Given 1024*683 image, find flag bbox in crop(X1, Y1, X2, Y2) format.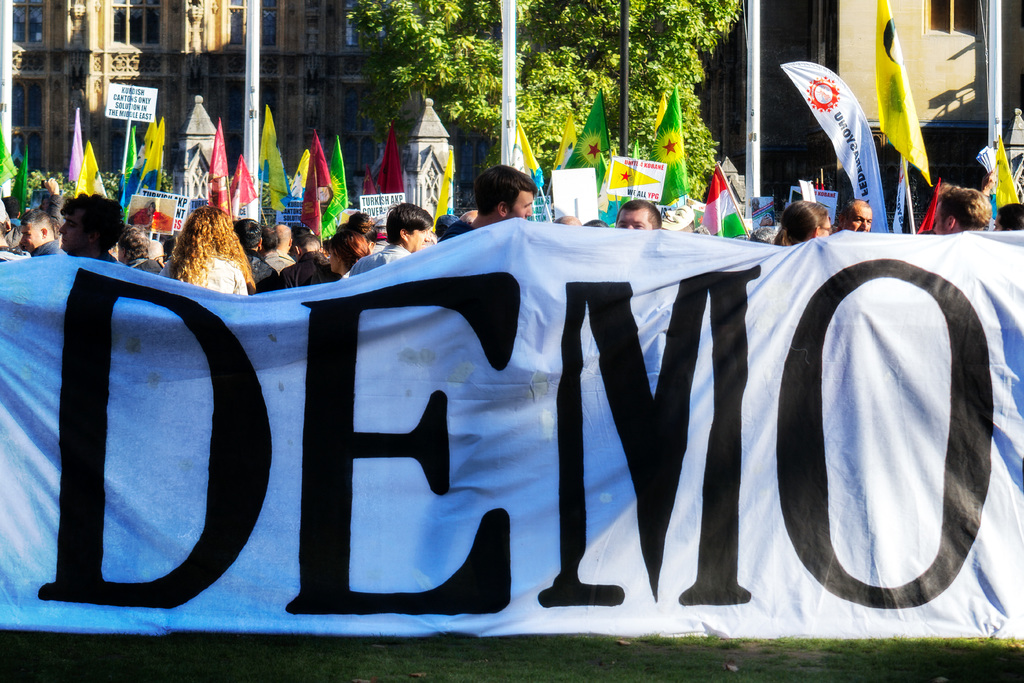
crop(334, 144, 353, 236).
